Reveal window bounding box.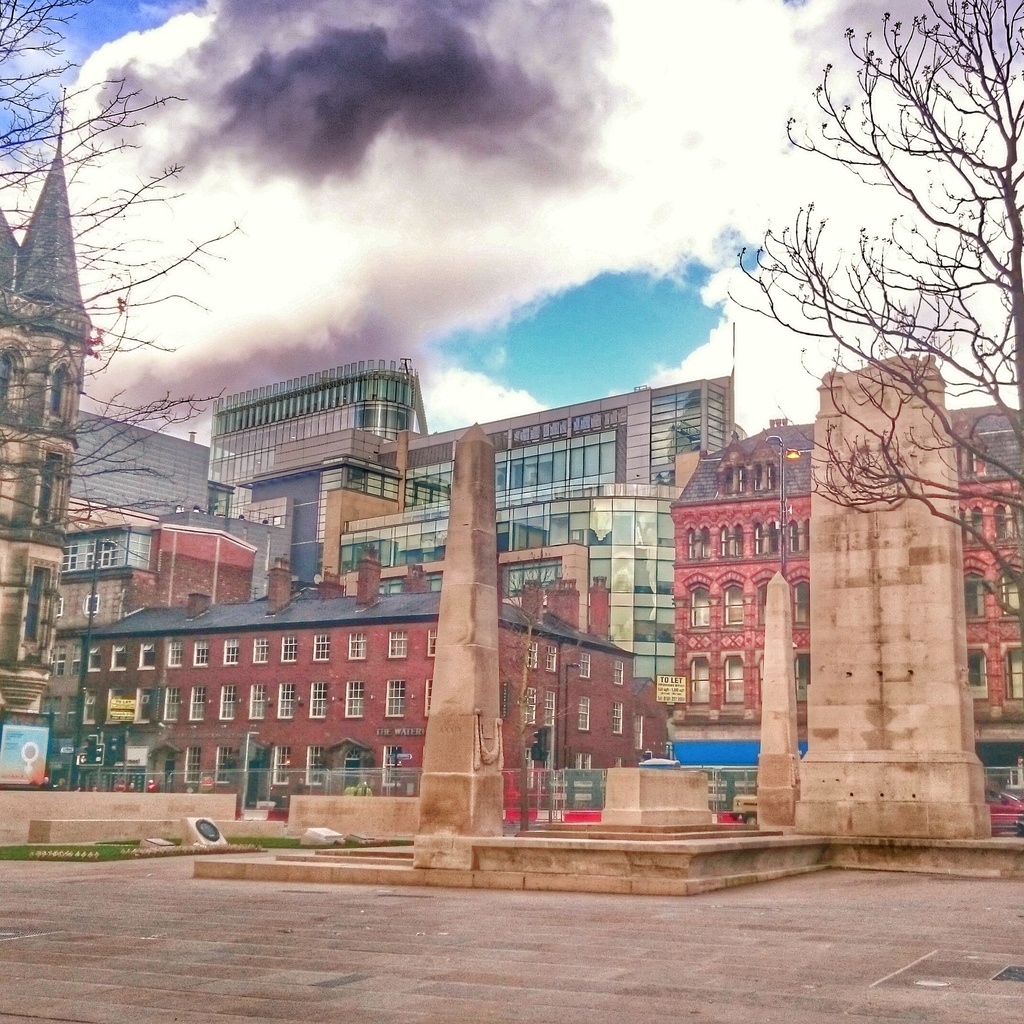
Revealed: [685,650,713,713].
